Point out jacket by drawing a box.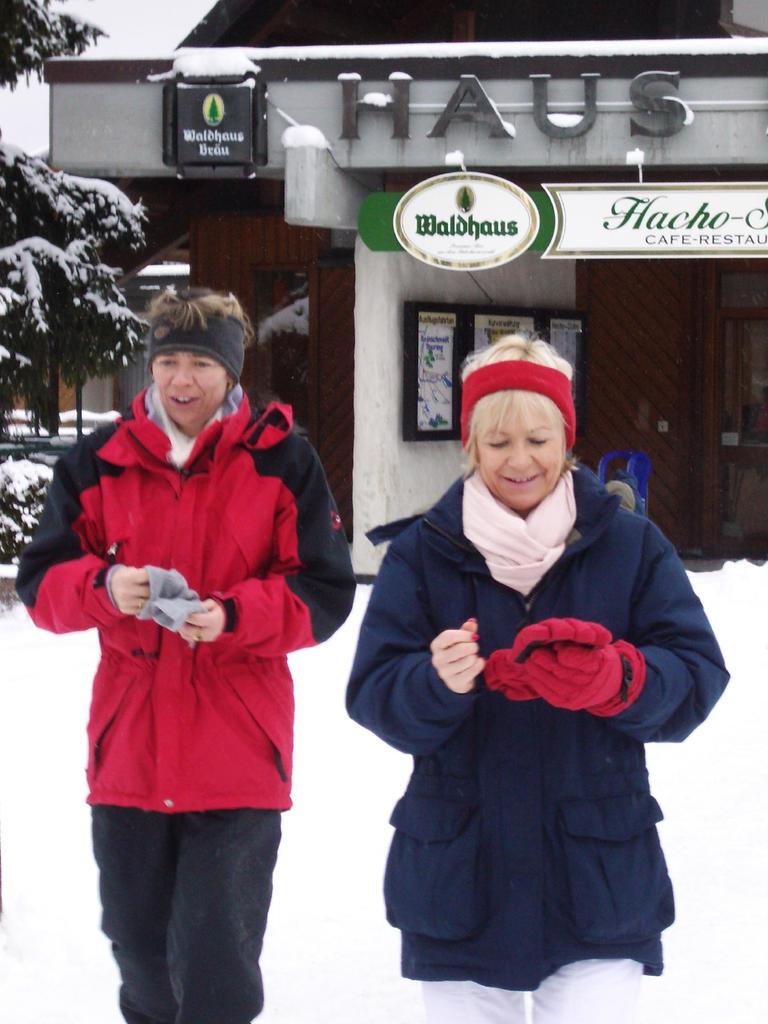
box=[48, 342, 340, 797].
